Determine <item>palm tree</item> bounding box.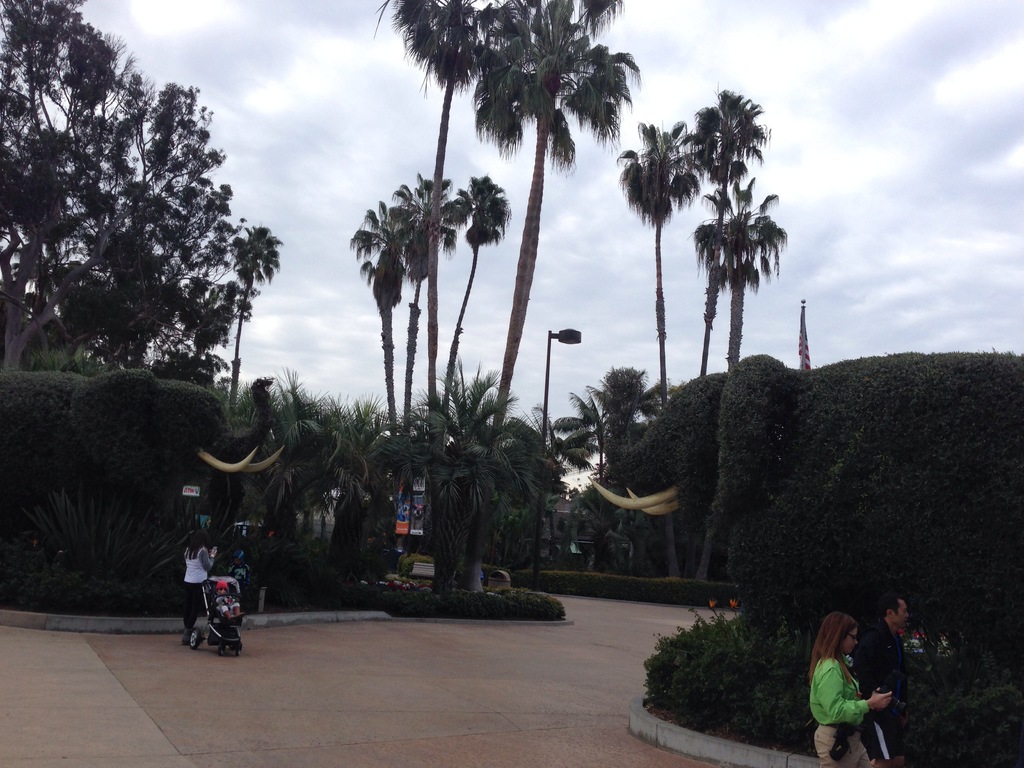
Determined: 664 136 780 406.
